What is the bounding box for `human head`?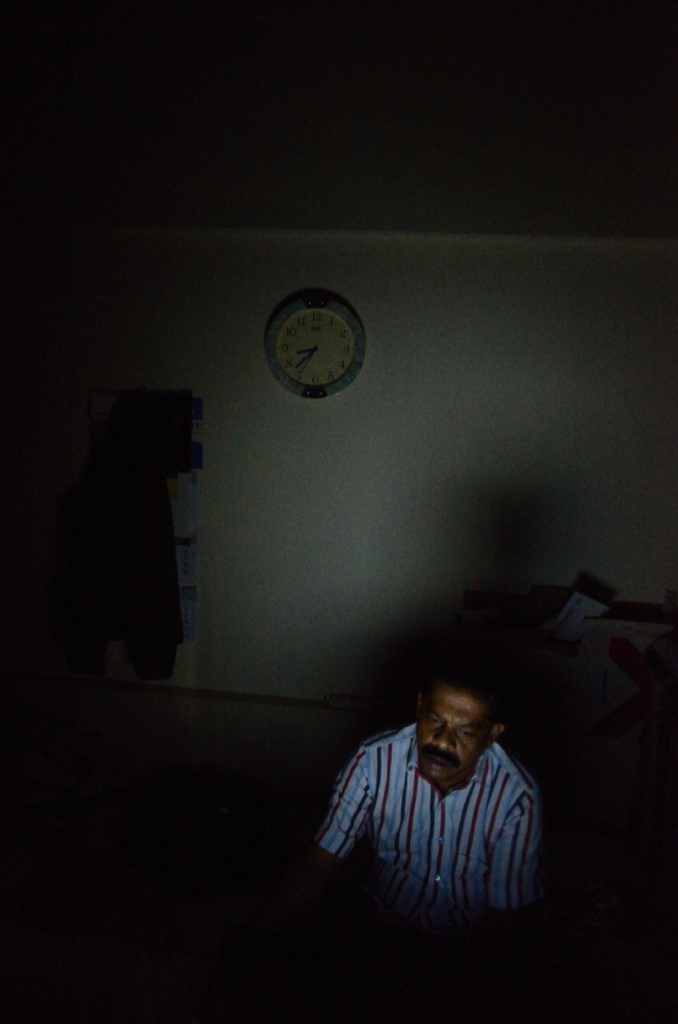
crop(416, 673, 507, 774).
